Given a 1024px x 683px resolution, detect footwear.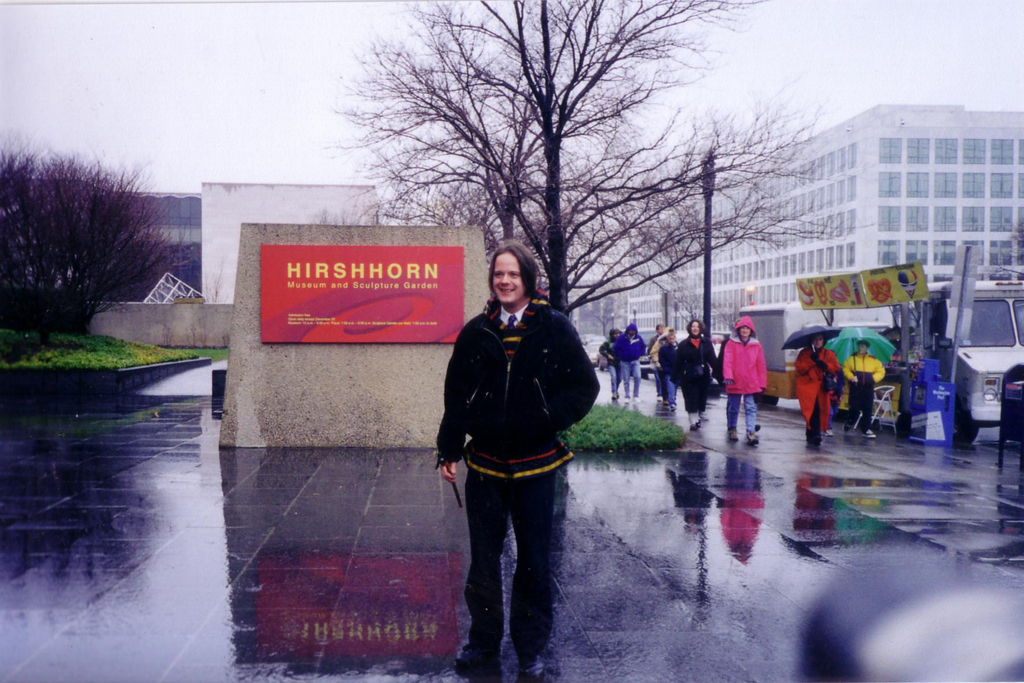
[623,396,630,403].
